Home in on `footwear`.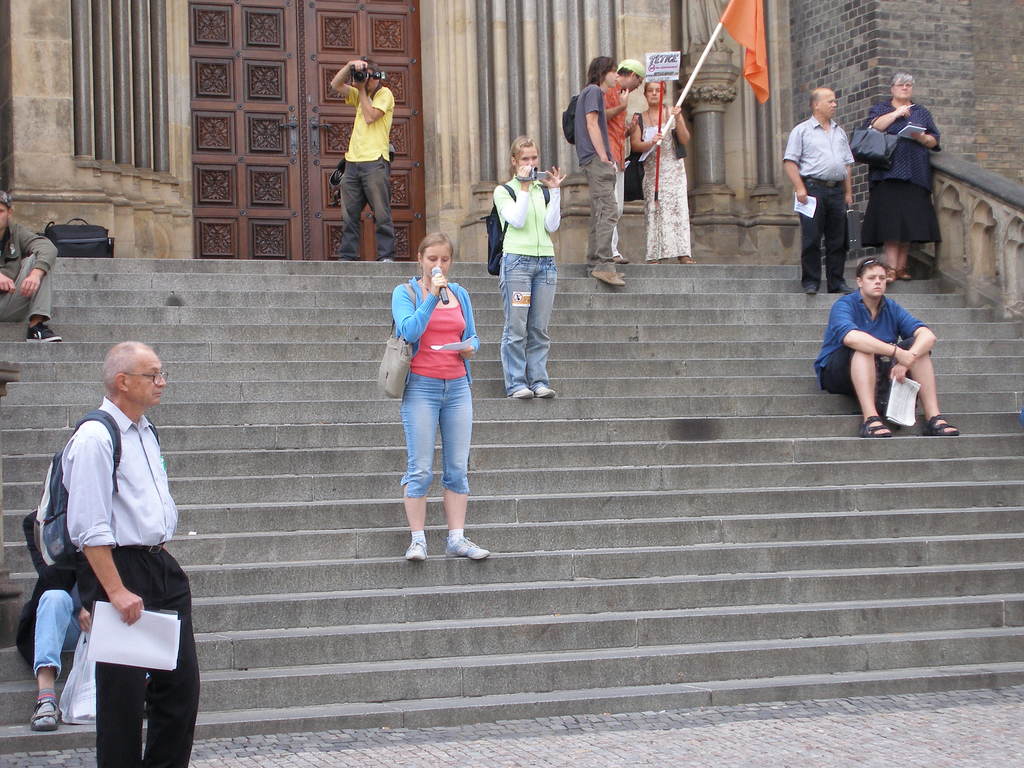
Homed in at pyautogui.locateOnScreen(589, 270, 624, 287).
